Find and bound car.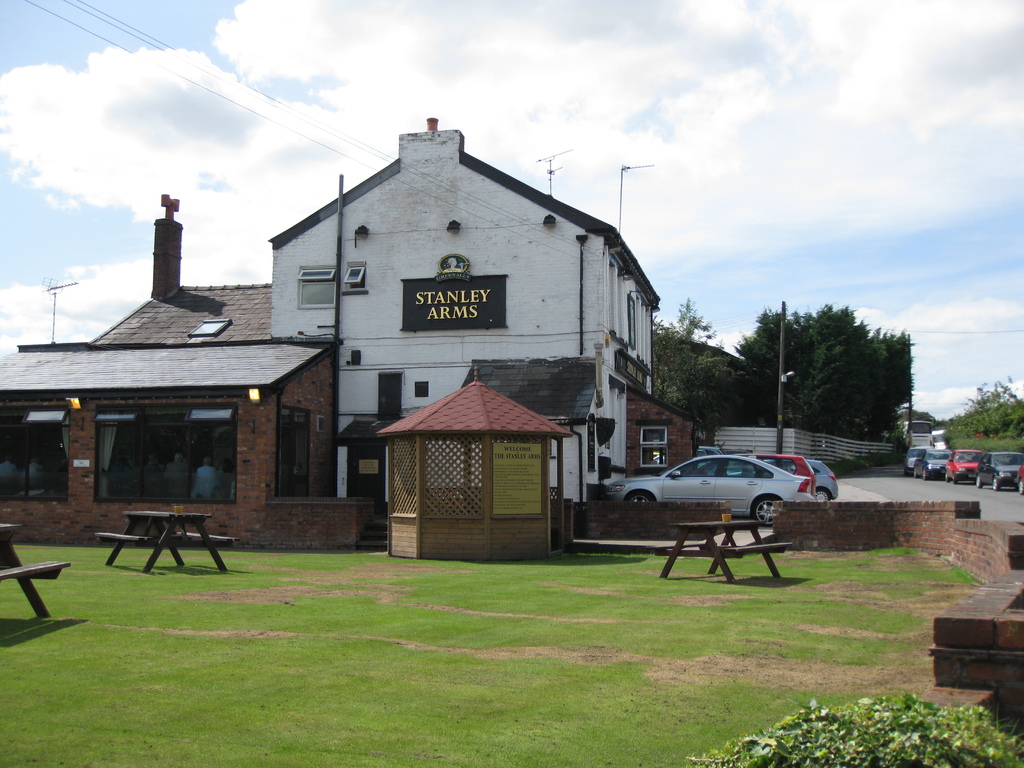
Bound: 979,450,1020,488.
